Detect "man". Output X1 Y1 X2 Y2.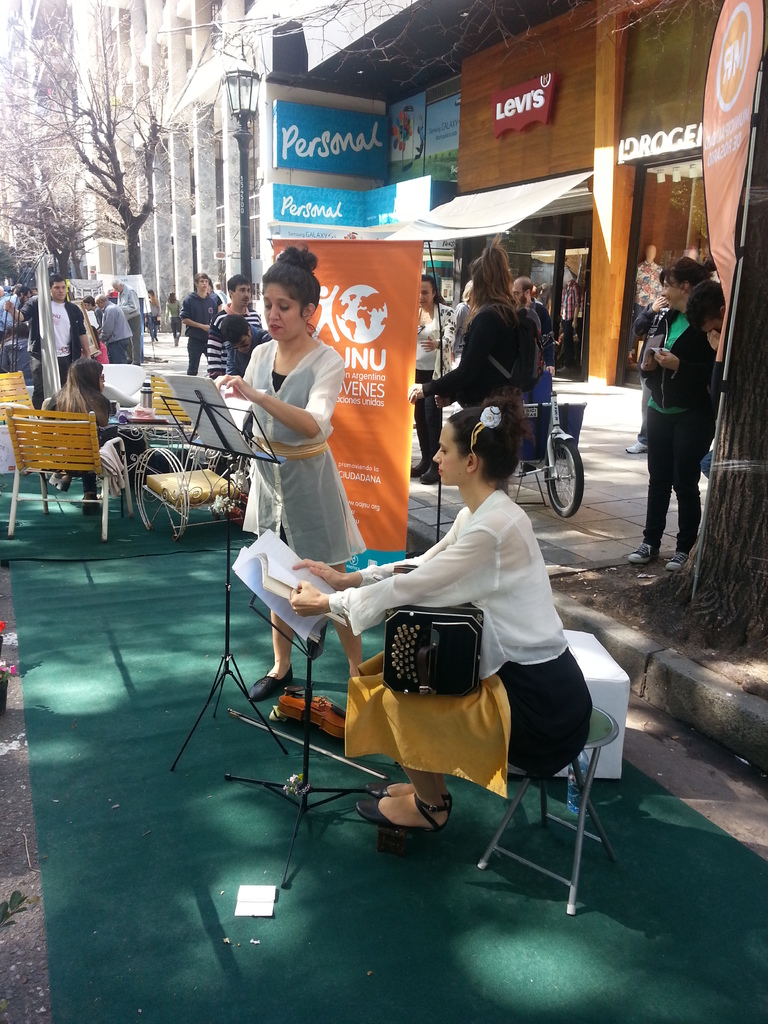
8 267 99 401.
